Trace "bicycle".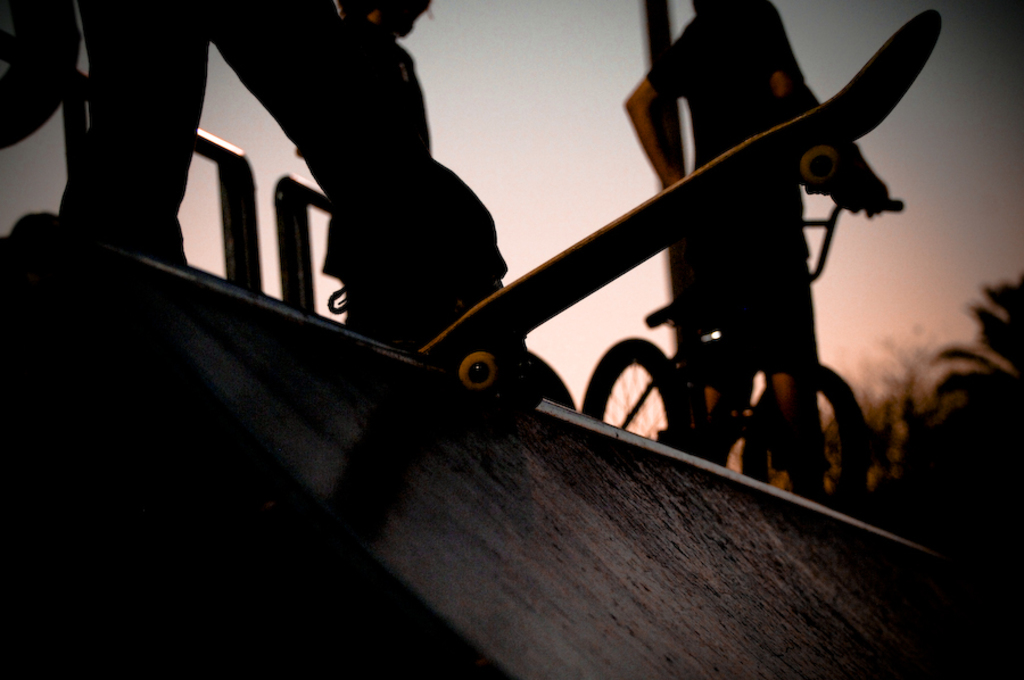
Traced to BBox(581, 200, 907, 524).
